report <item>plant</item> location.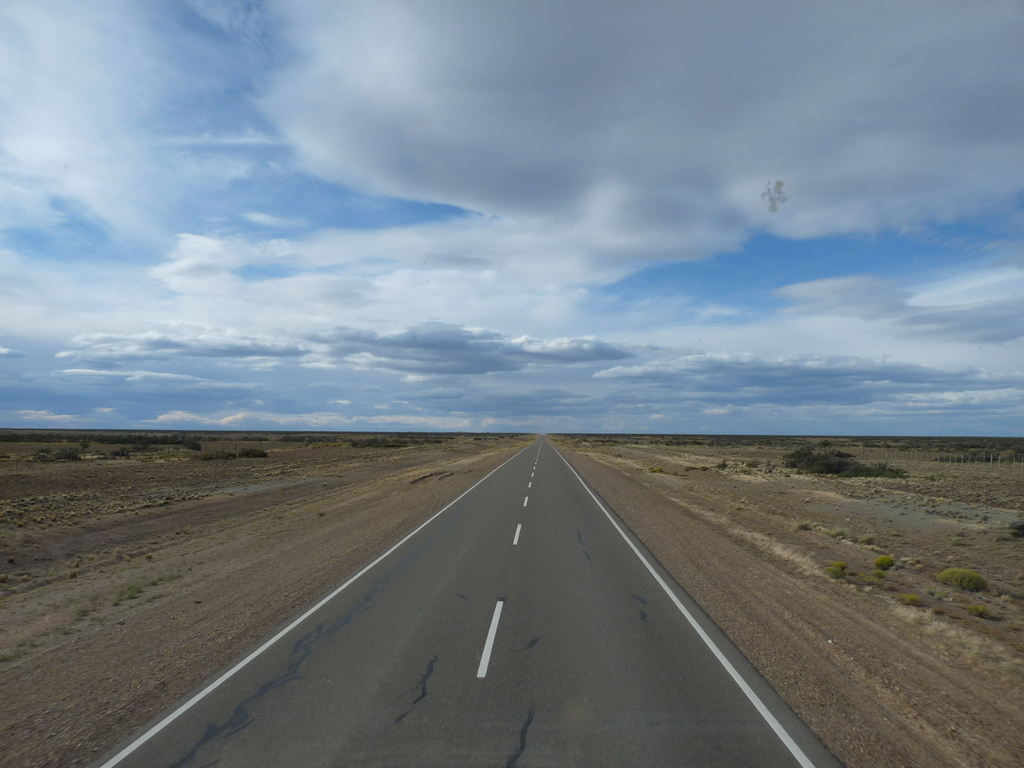
Report: bbox(873, 569, 886, 575).
